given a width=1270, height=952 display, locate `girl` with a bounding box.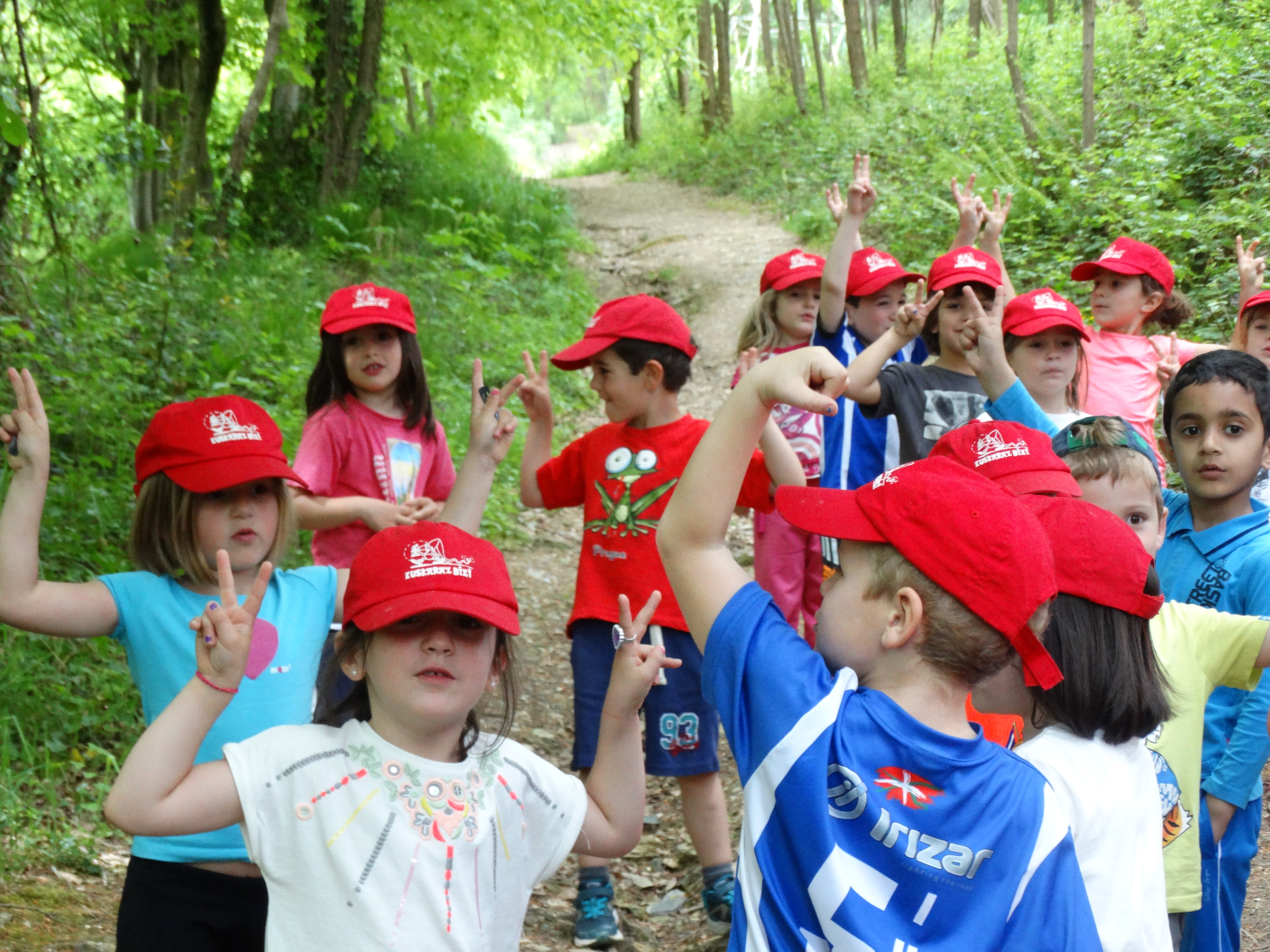
Located: Rect(244, 45, 307, 120).
